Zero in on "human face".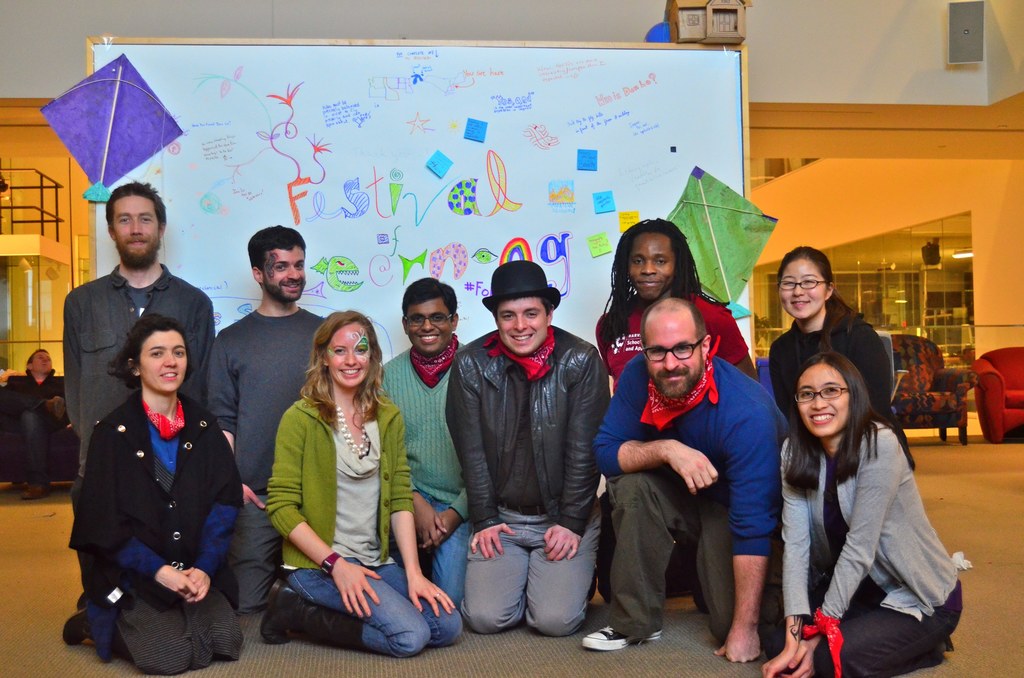
Zeroed in: 626,234,676,299.
